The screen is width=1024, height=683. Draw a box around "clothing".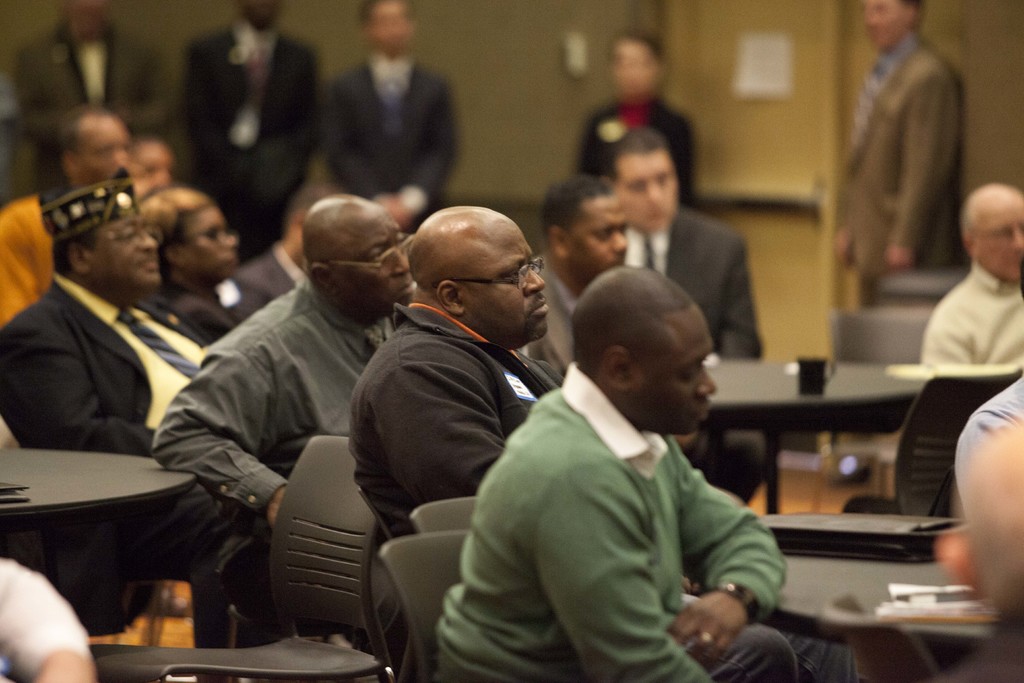
region(954, 374, 1023, 598).
